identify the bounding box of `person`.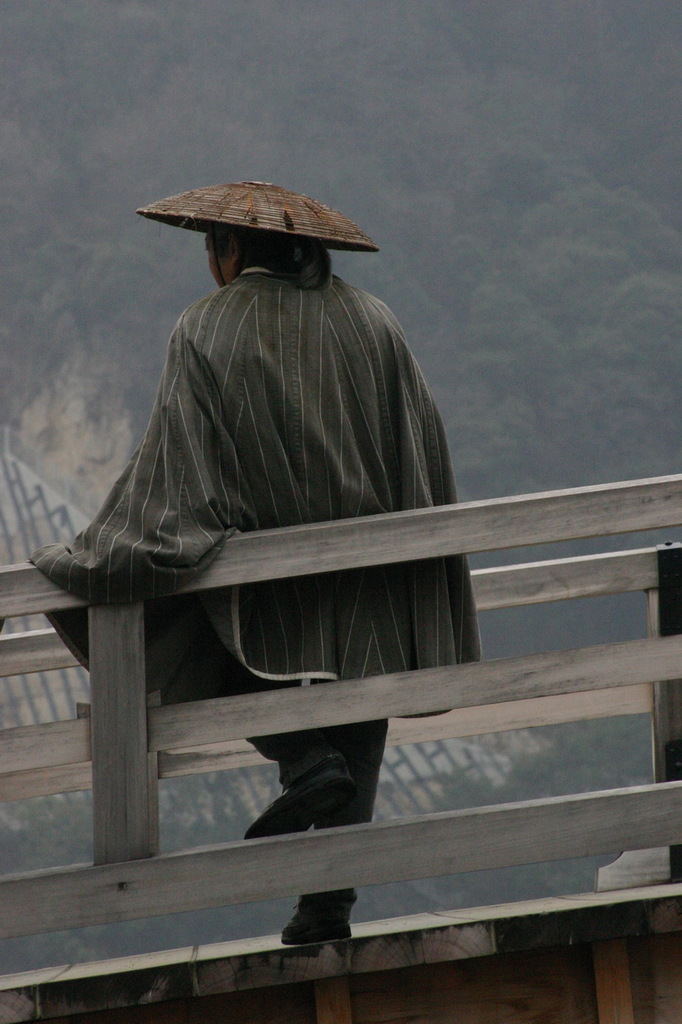
select_region(28, 177, 480, 945).
